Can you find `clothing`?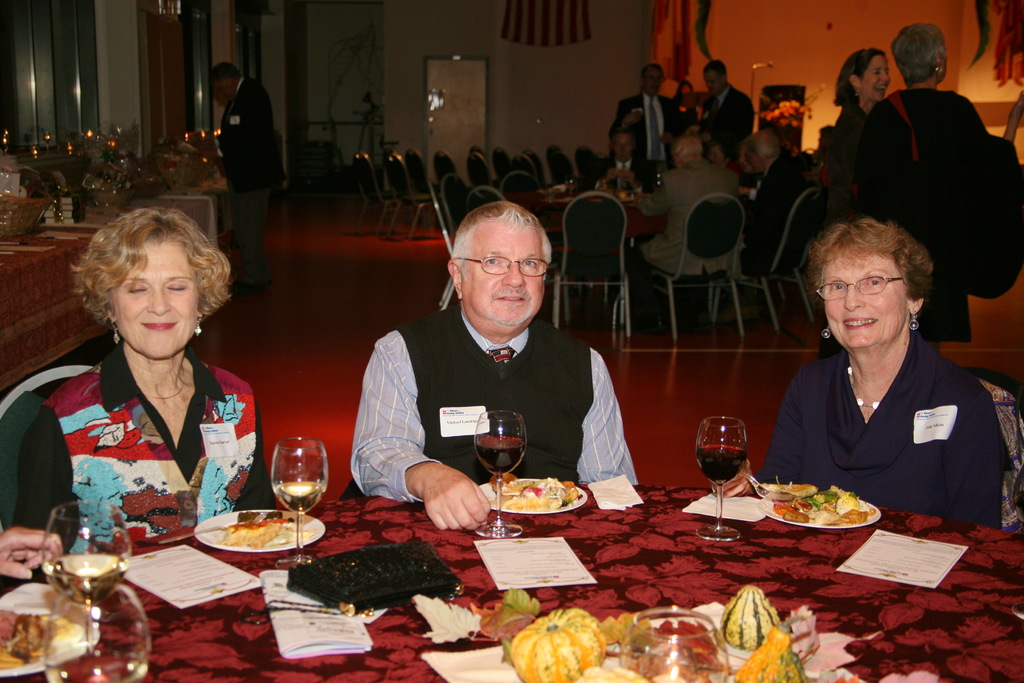
Yes, bounding box: {"x1": 218, "y1": 77, "x2": 280, "y2": 285}.
